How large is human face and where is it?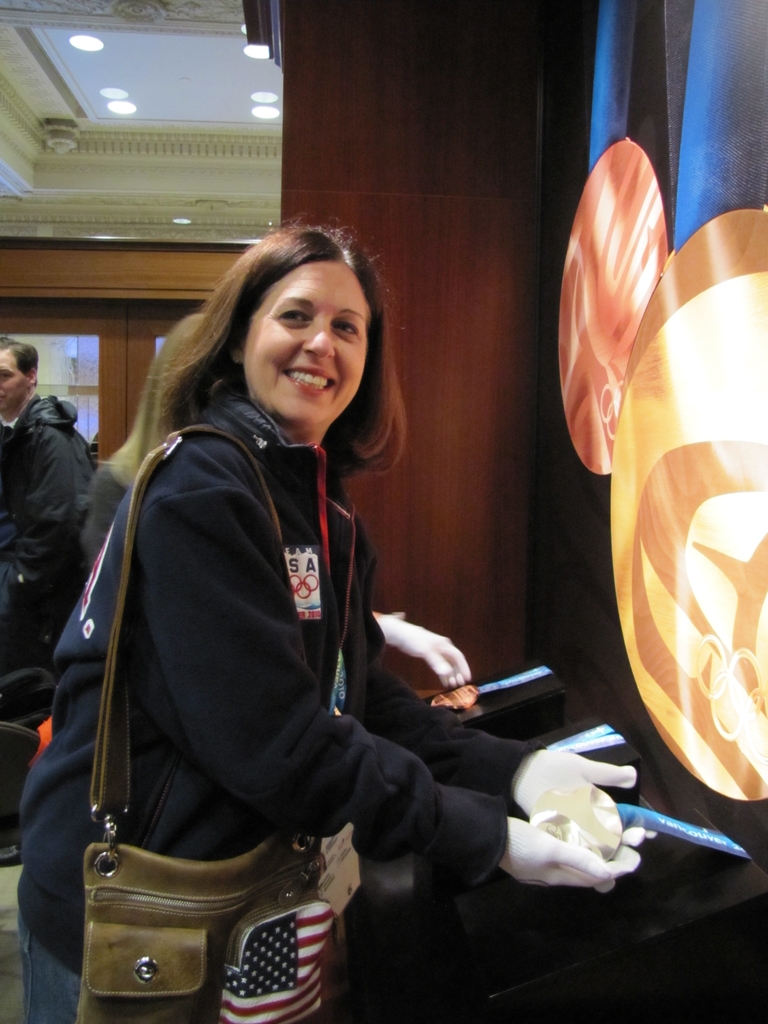
Bounding box: x1=215, y1=252, x2=370, y2=434.
